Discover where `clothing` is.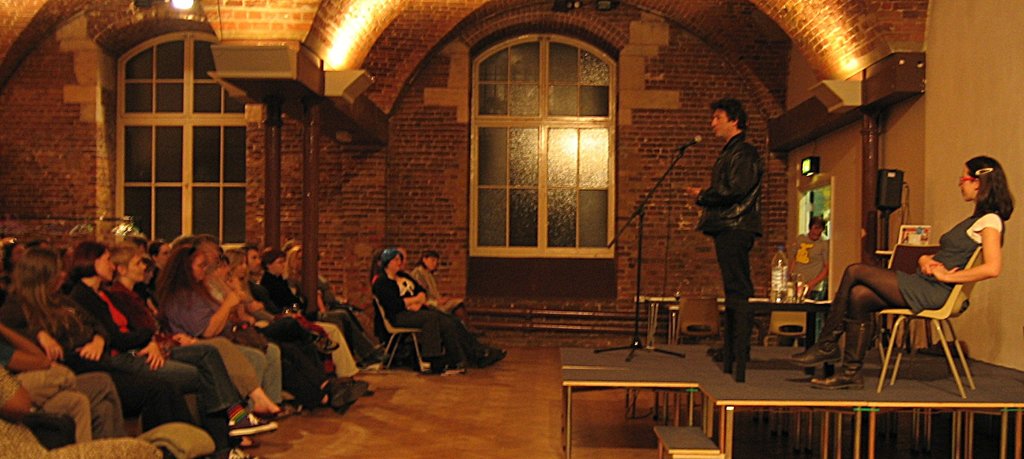
Discovered at rect(795, 229, 830, 292).
